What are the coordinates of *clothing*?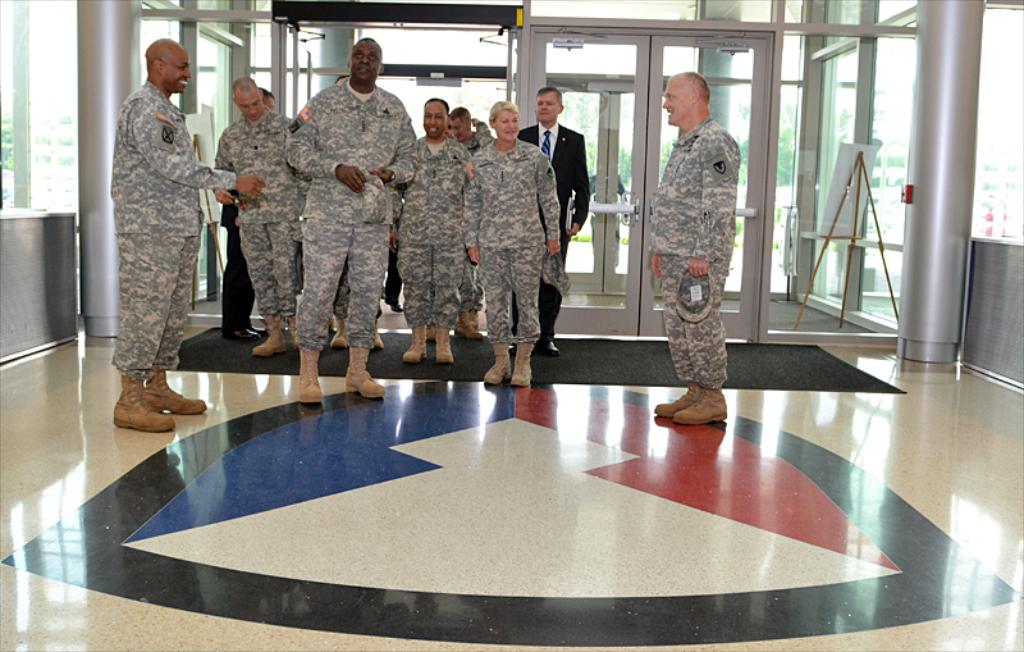
649 134 724 380.
